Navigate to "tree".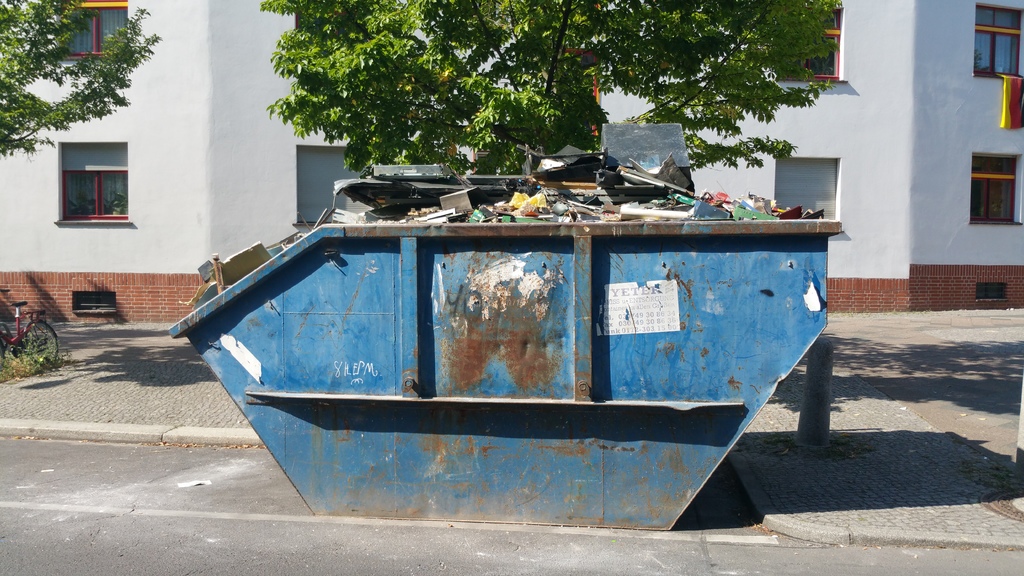
Navigation target: region(260, 0, 826, 182).
